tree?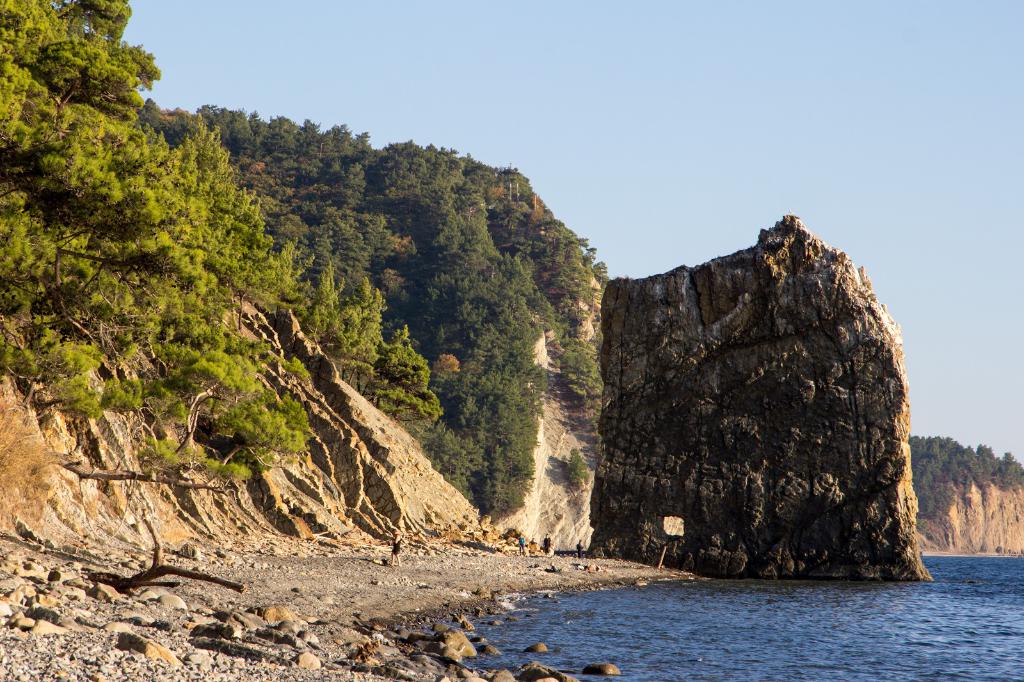
104 307 276 432
